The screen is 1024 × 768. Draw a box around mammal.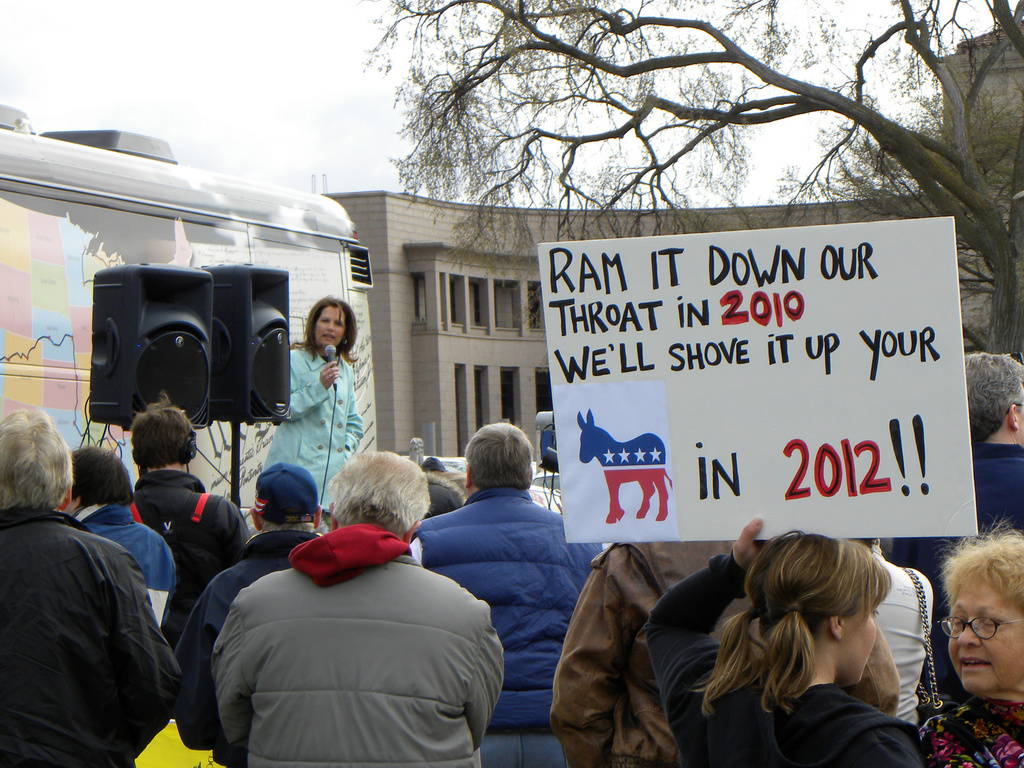
locate(63, 440, 184, 642).
